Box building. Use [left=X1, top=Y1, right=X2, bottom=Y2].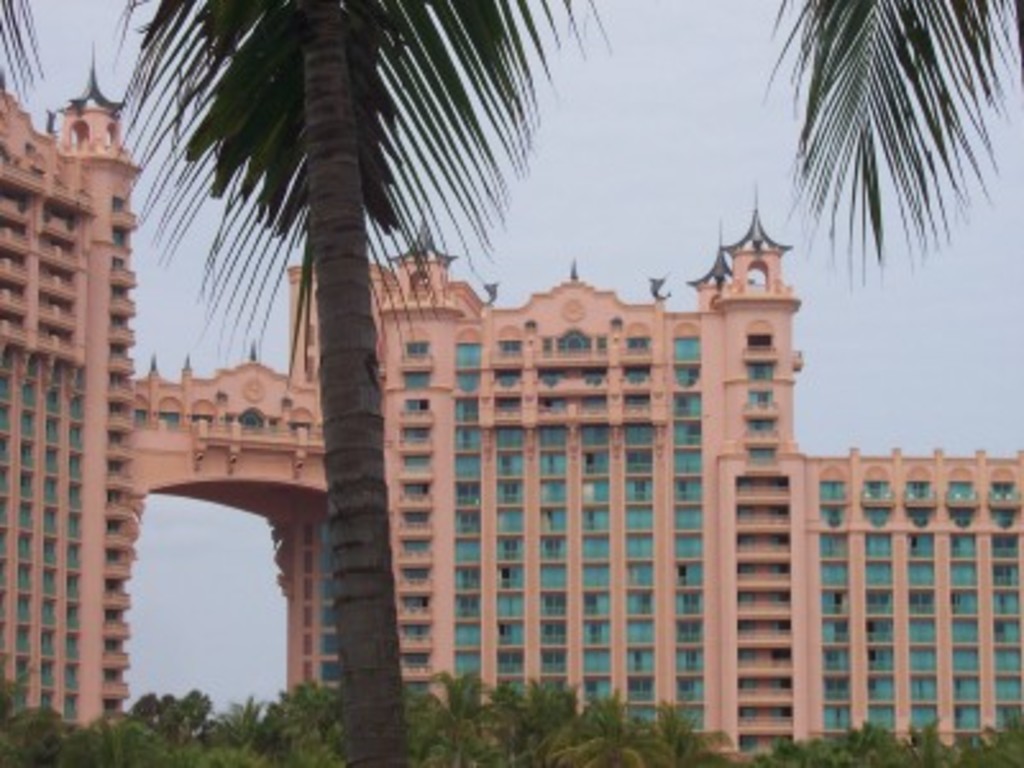
[left=276, top=207, right=1021, bottom=765].
